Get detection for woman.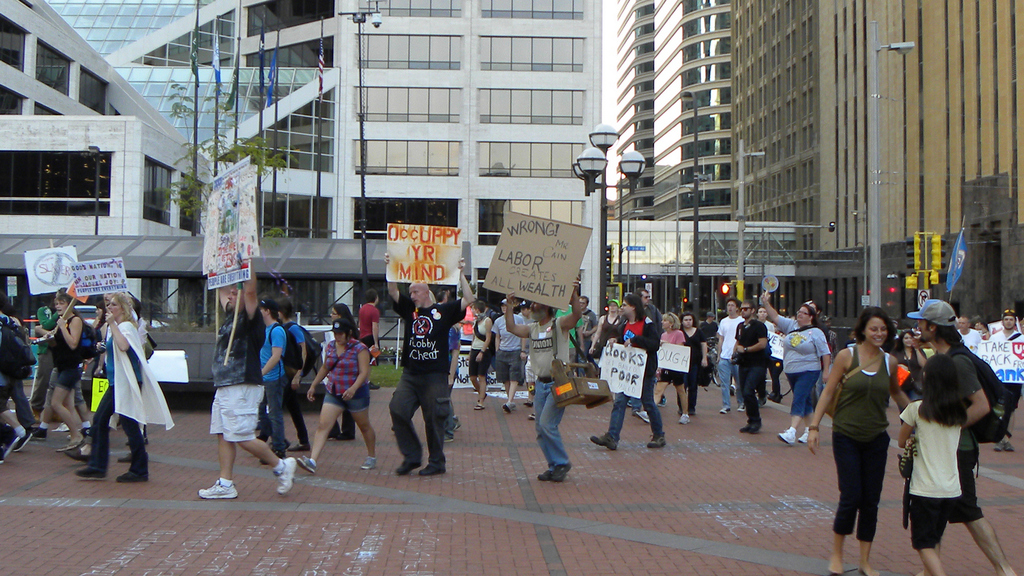
Detection: BBox(890, 333, 926, 428).
